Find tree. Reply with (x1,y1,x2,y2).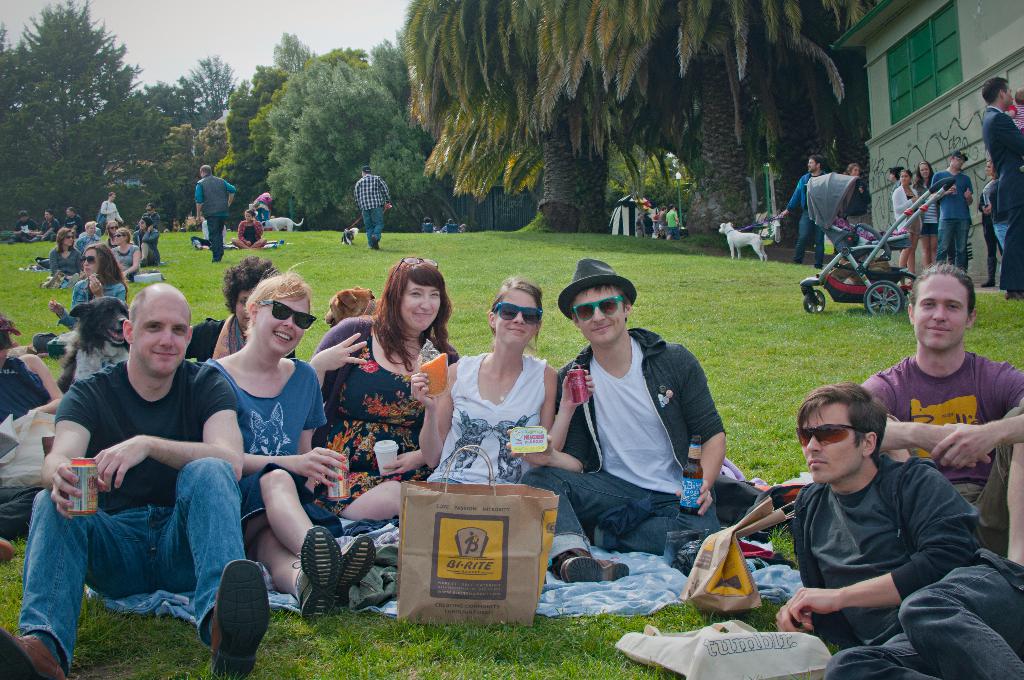
(214,56,286,204).
